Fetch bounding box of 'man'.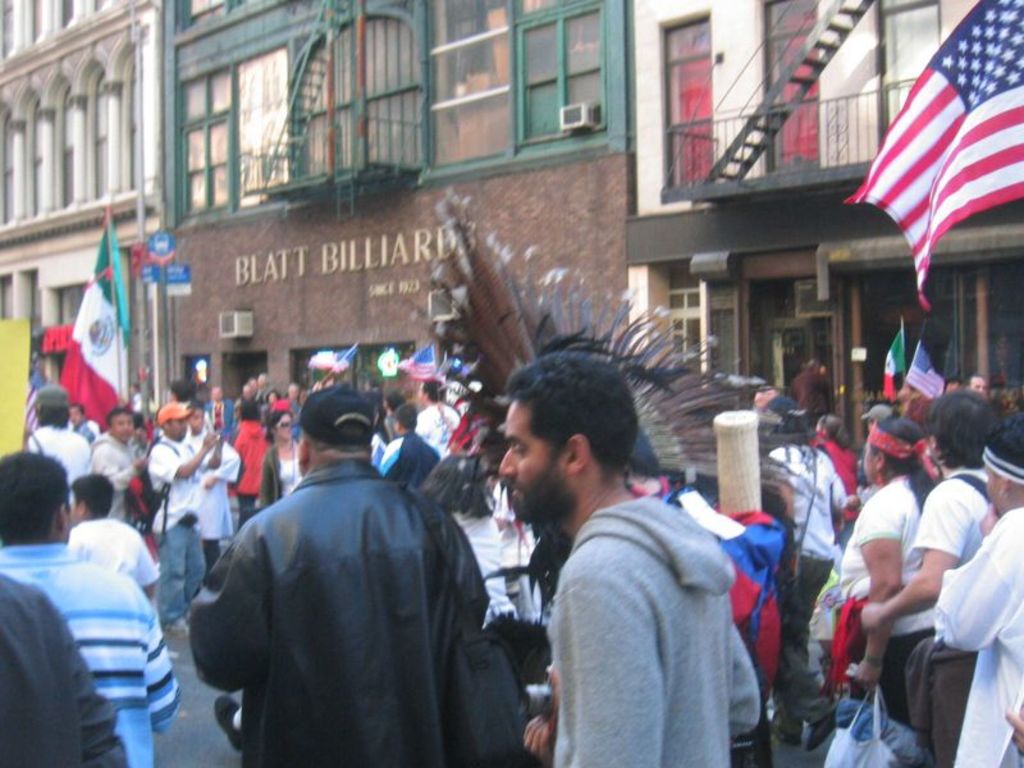
Bbox: (x1=0, y1=449, x2=180, y2=767).
